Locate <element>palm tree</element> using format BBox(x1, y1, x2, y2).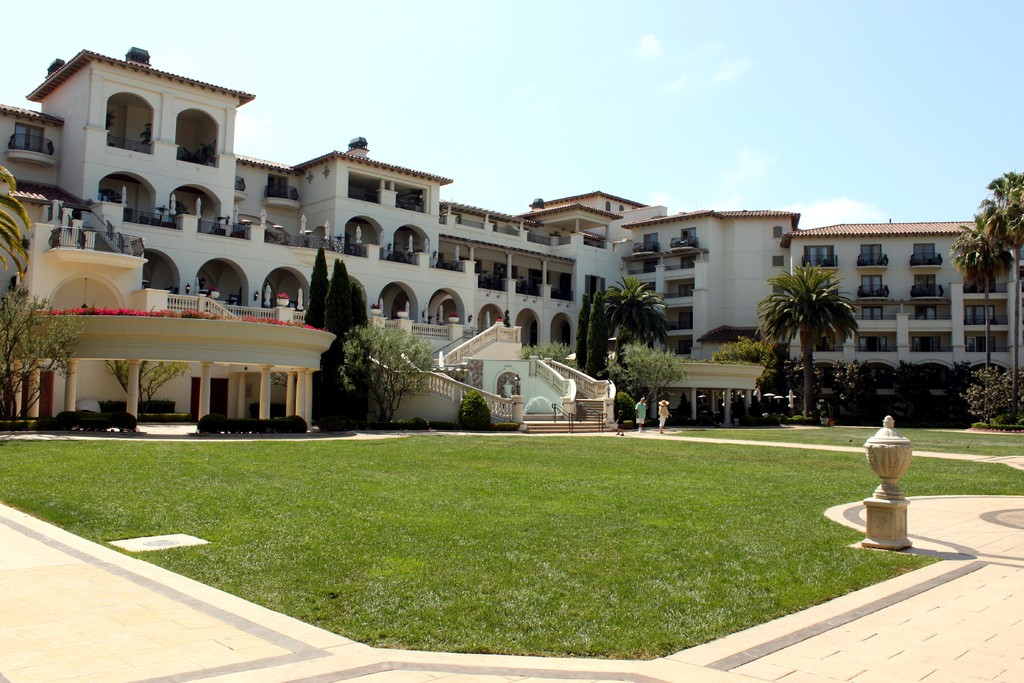
BBox(27, 301, 67, 407).
